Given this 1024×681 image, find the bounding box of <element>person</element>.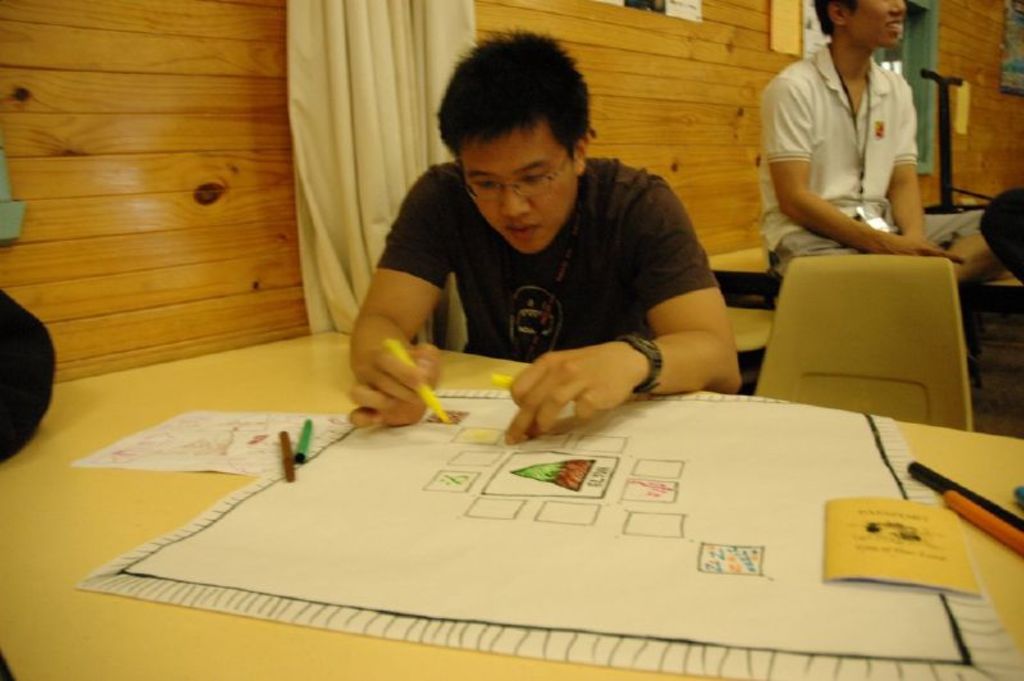
(328, 41, 751, 408).
